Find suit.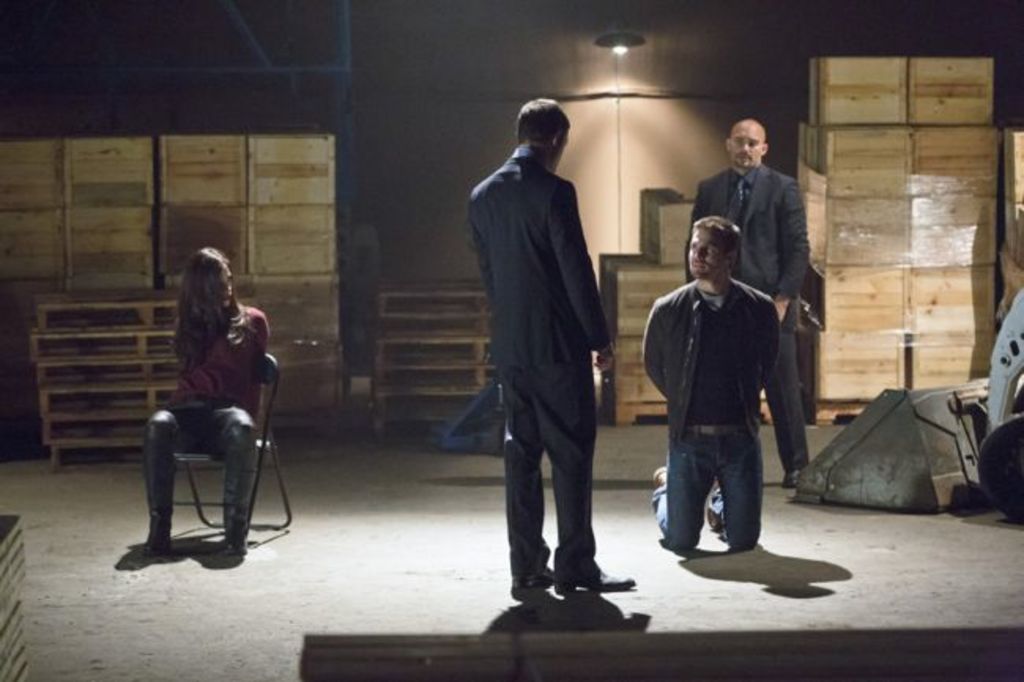
[474, 184, 614, 599].
